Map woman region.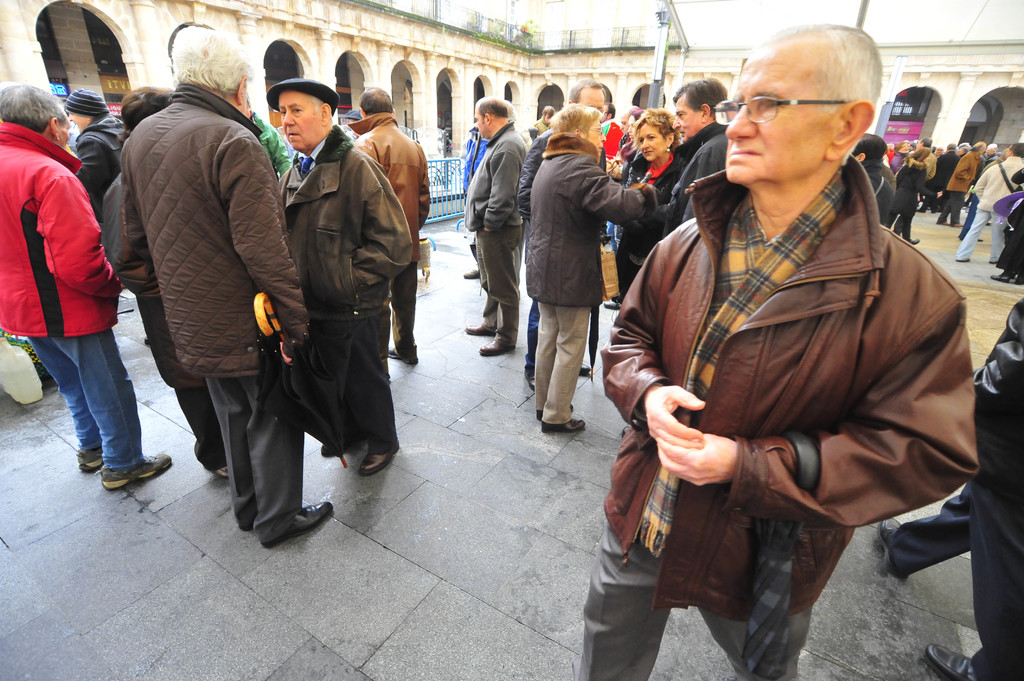
Mapped to region(886, 152, 945, 251).
